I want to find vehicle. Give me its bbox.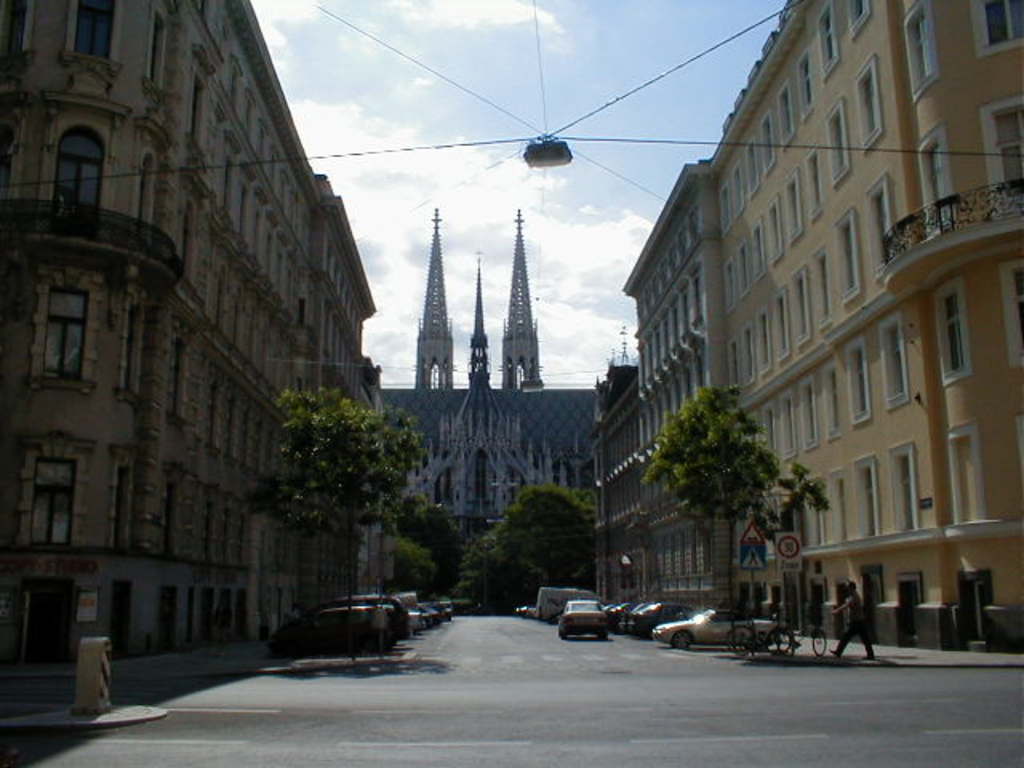
region(445, 608, 456, 621).
